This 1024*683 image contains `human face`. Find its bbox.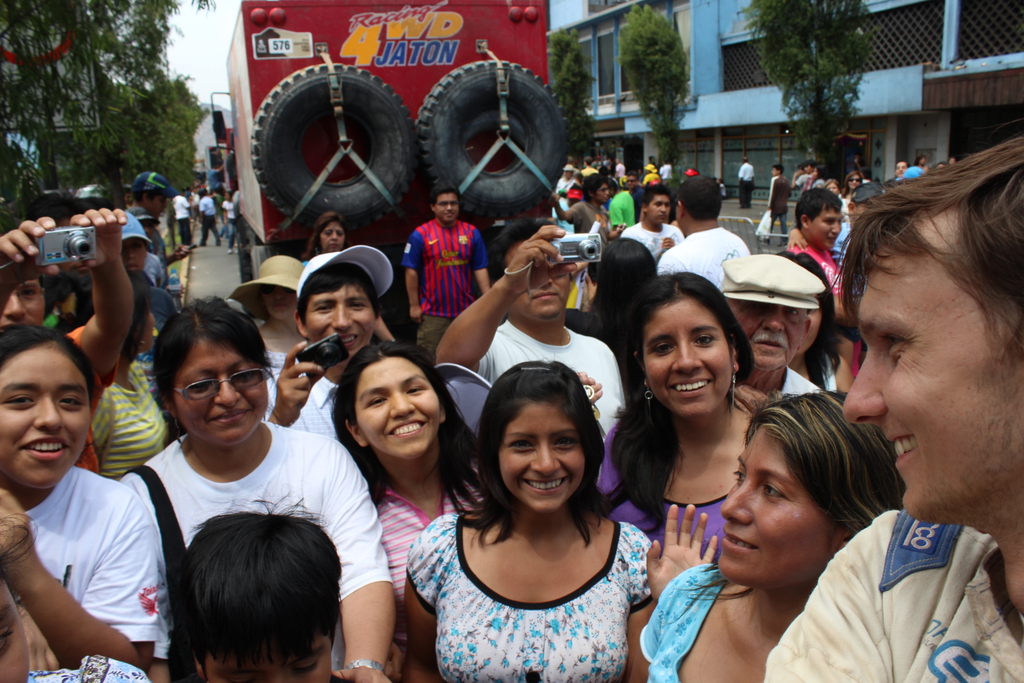
(x1=206, y1=632, x2=334, y2=682).
